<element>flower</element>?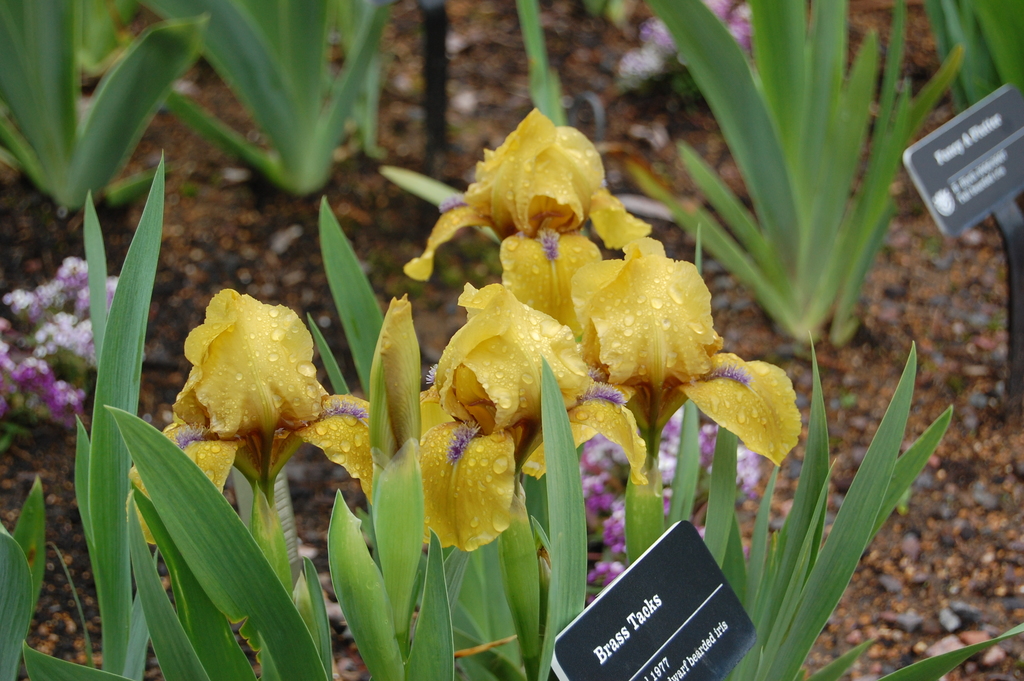
<bbox>127, 288, 372, 549</bbox>
